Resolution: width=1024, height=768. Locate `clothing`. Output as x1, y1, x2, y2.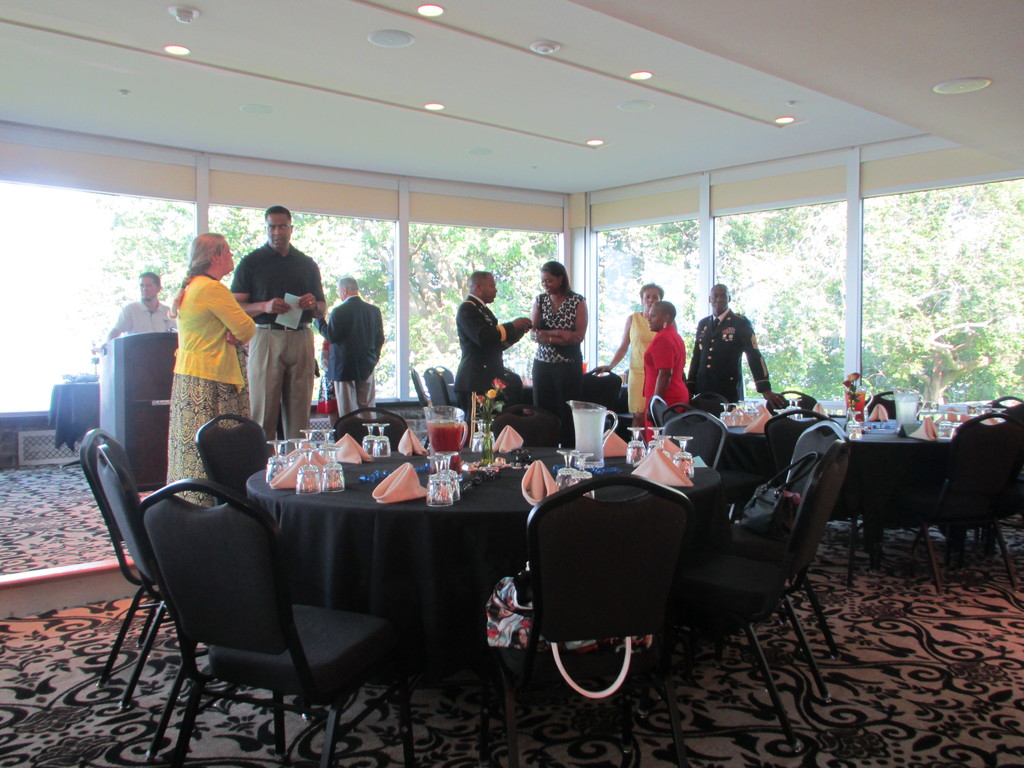
454, 301, 520, 385.
